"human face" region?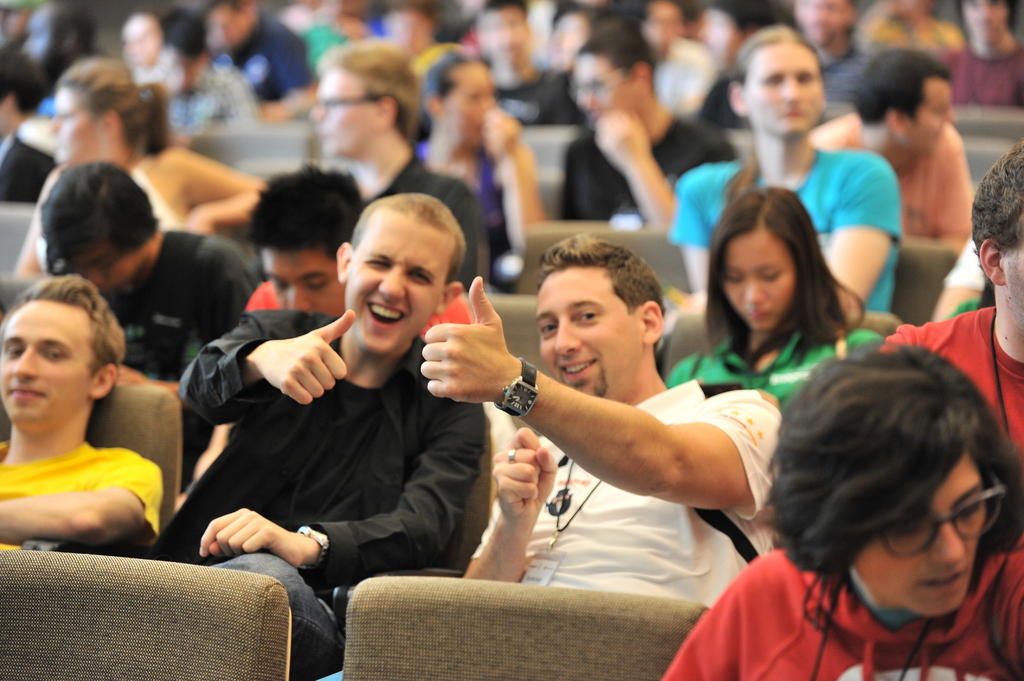
(261, 246, 341, 315)
